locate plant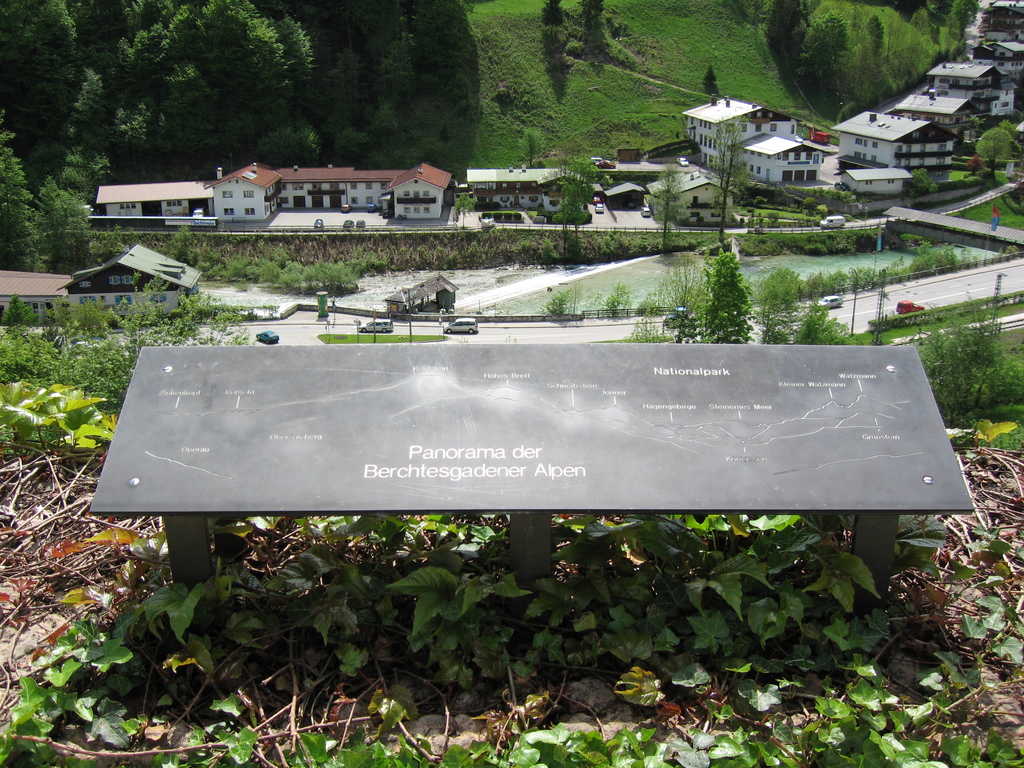
(left=632, top=286, right=673, bottom=318)
